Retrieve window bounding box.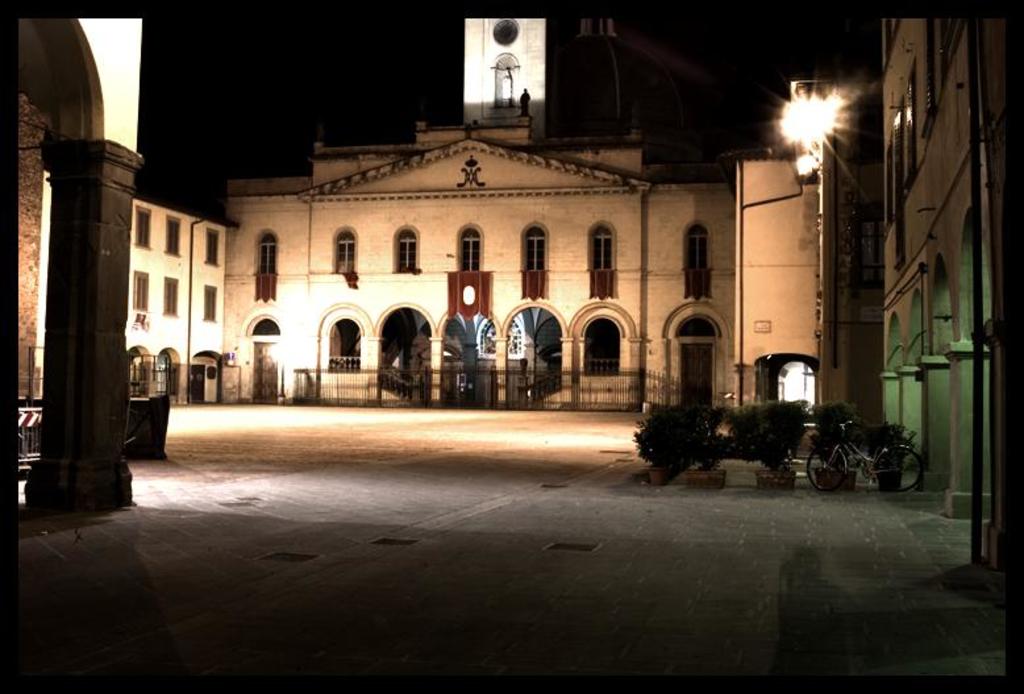
Bounding box: 165, 217, 180, 259.
